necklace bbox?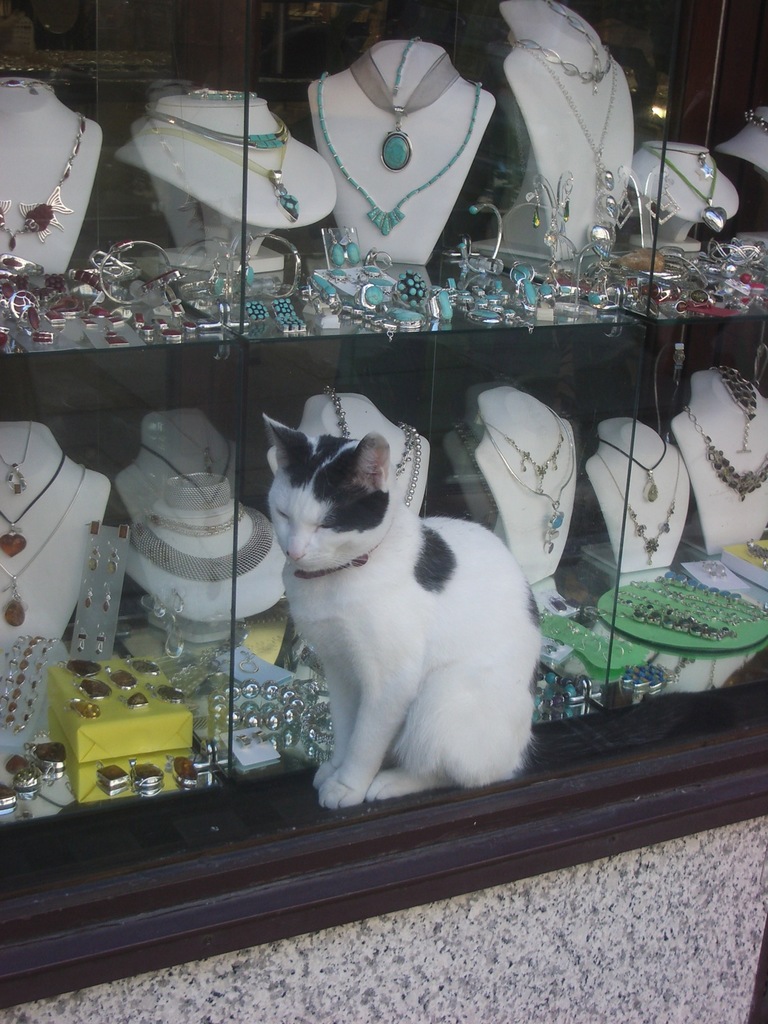
box(479, 404, 577, 555)
